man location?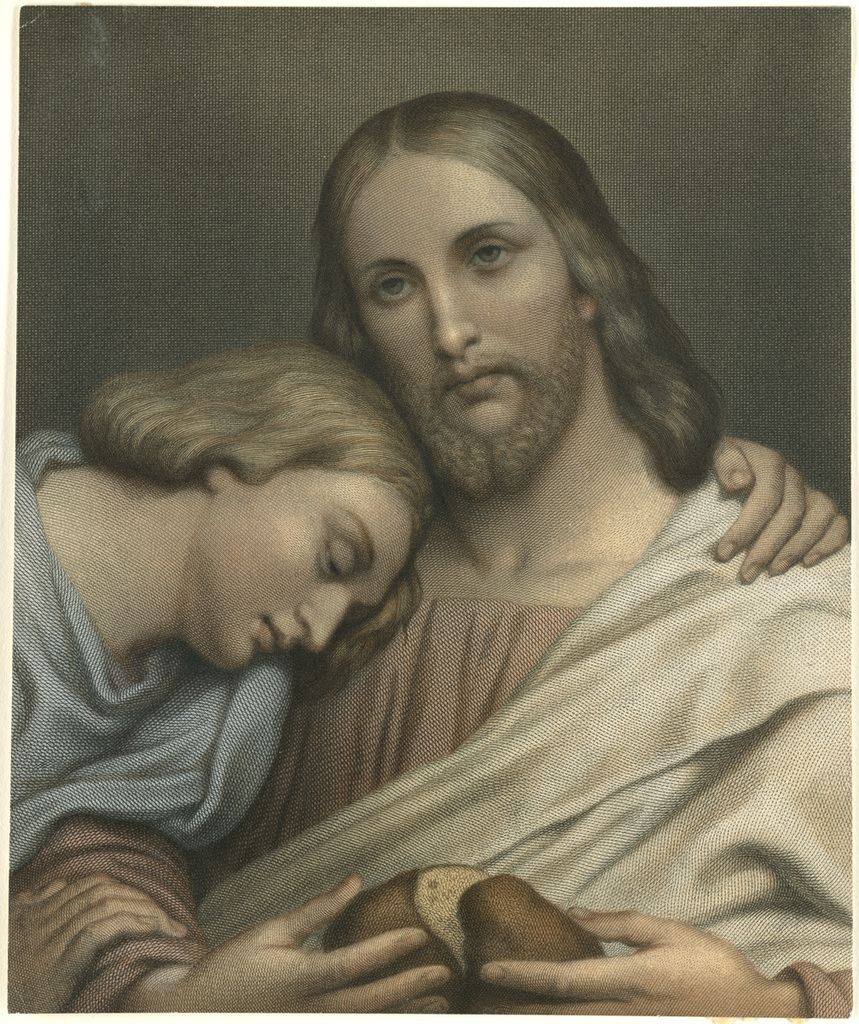
crop(47, 107, 855, 1001)
